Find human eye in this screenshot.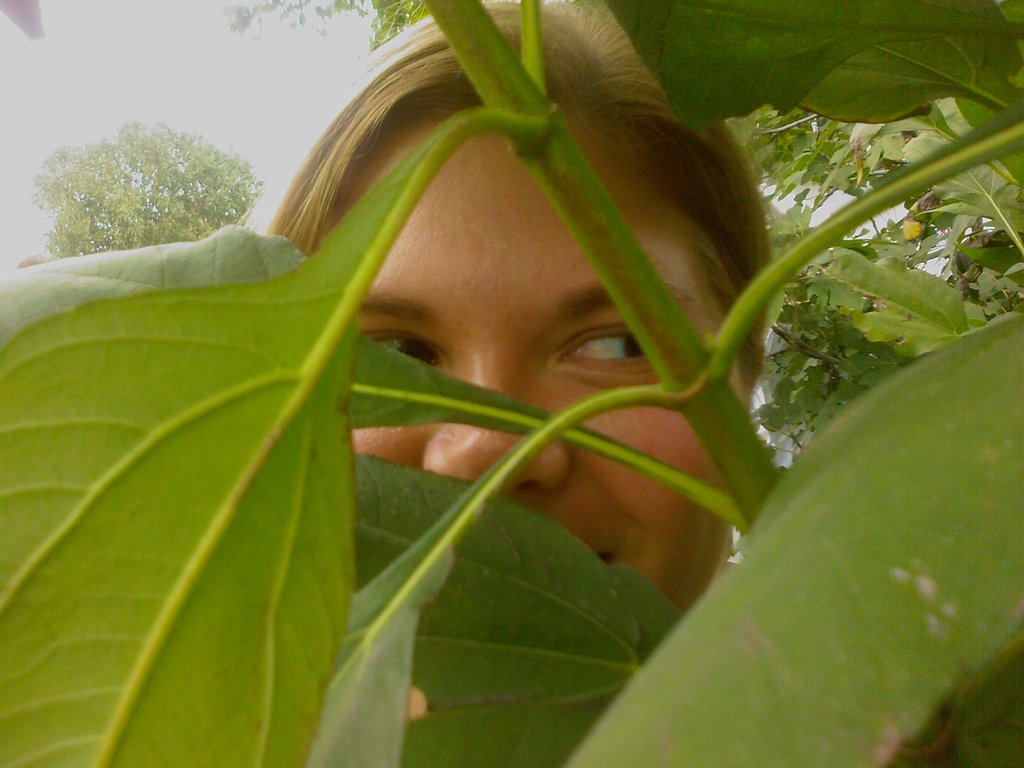
The bounding box for human eye is 366/327/445/373.
